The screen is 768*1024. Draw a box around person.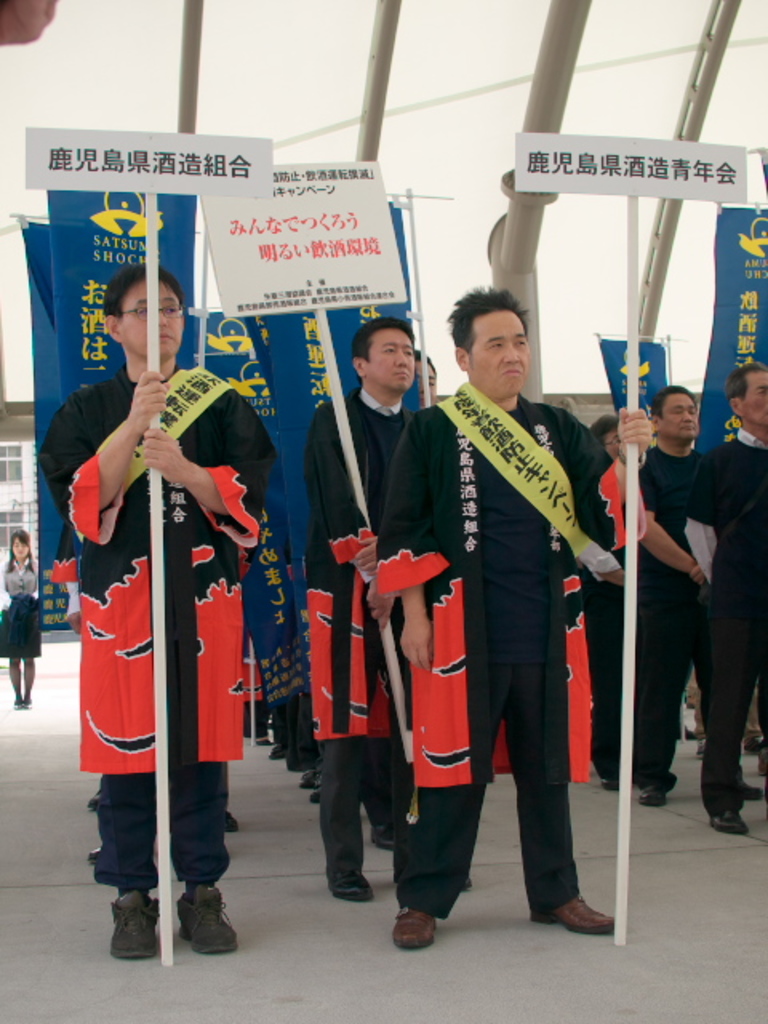
detection(0, 528, 43, 710).
